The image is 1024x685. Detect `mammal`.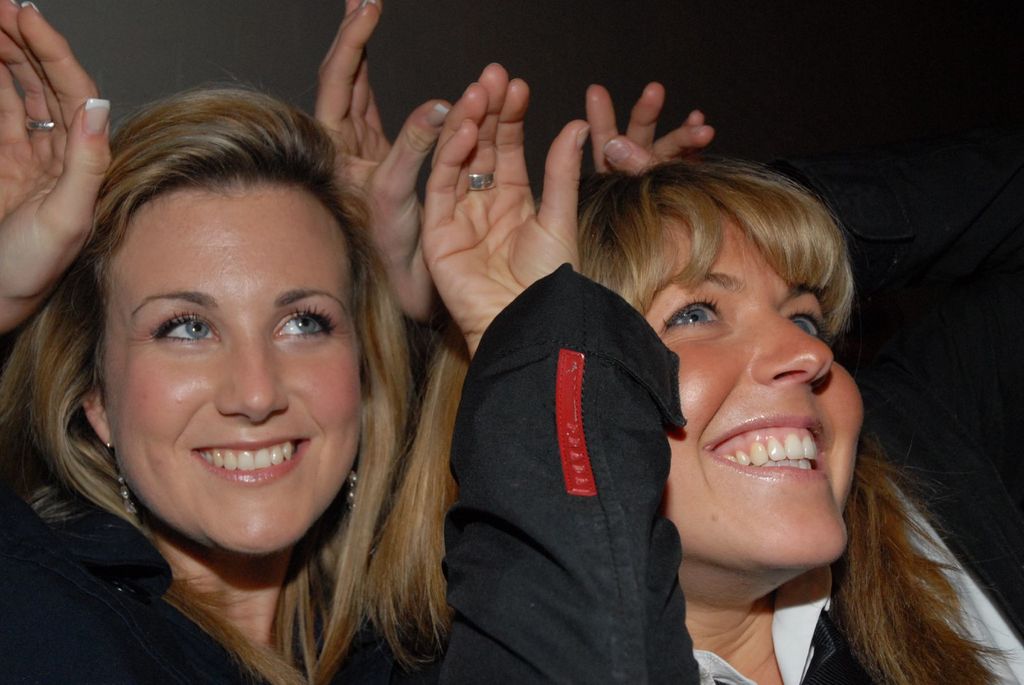
Detection: bbox=[426, 61, 1023, 684].
